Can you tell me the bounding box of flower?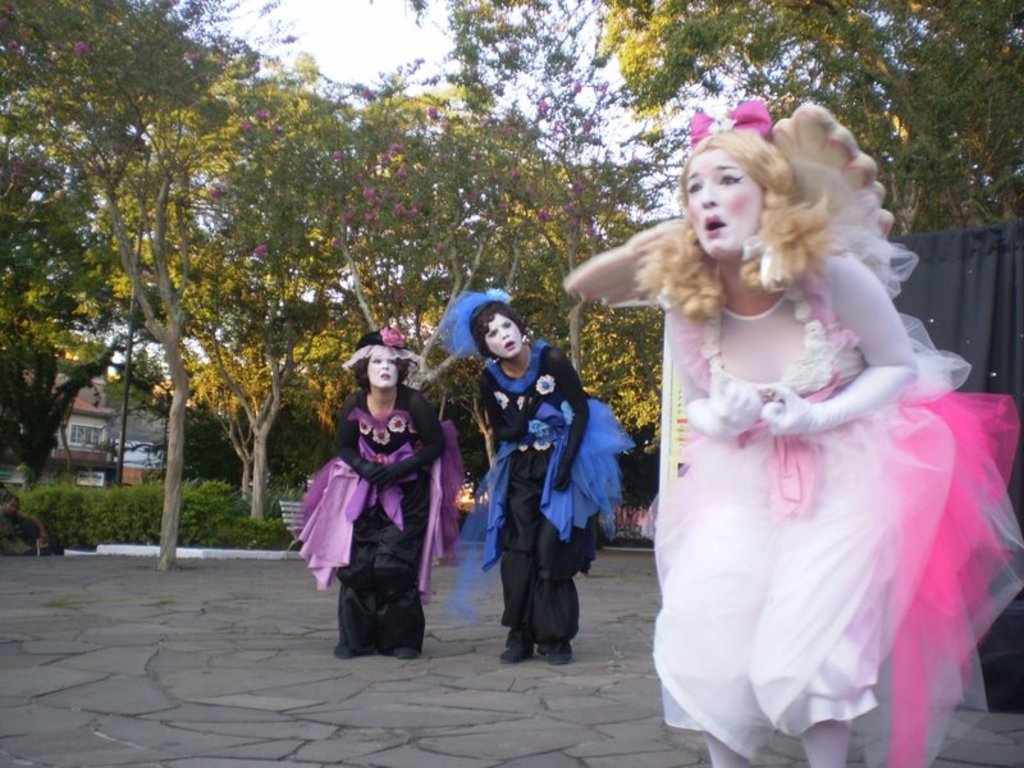
{"x1": 579, "y1": 179, "x2": 594, "y2": 191}.
